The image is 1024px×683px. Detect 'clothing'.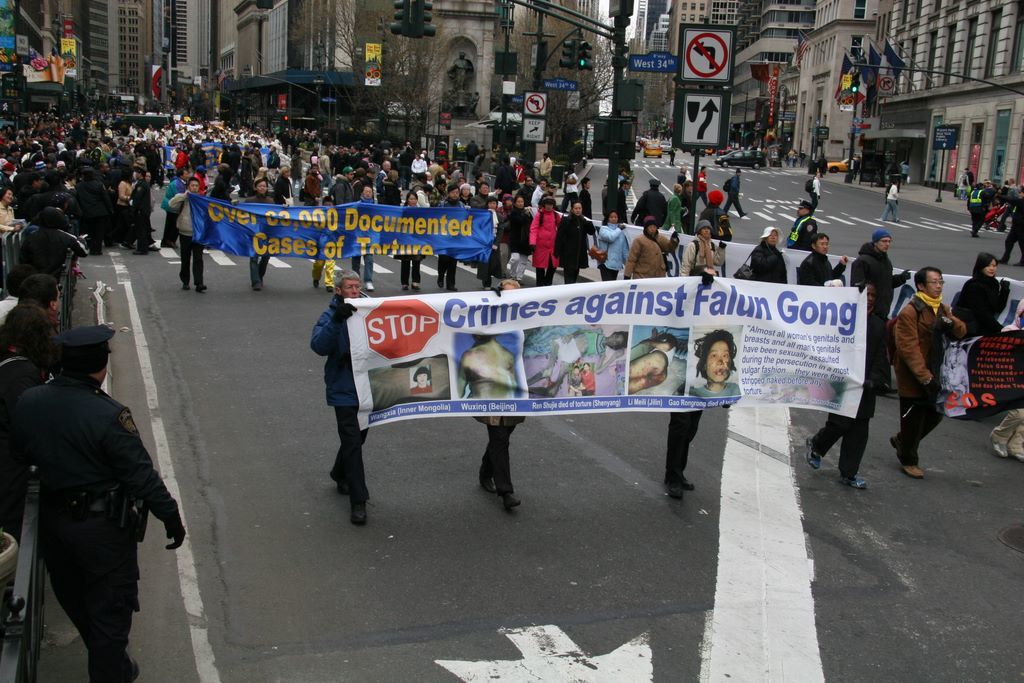
Detection: 629 234 665 279.
